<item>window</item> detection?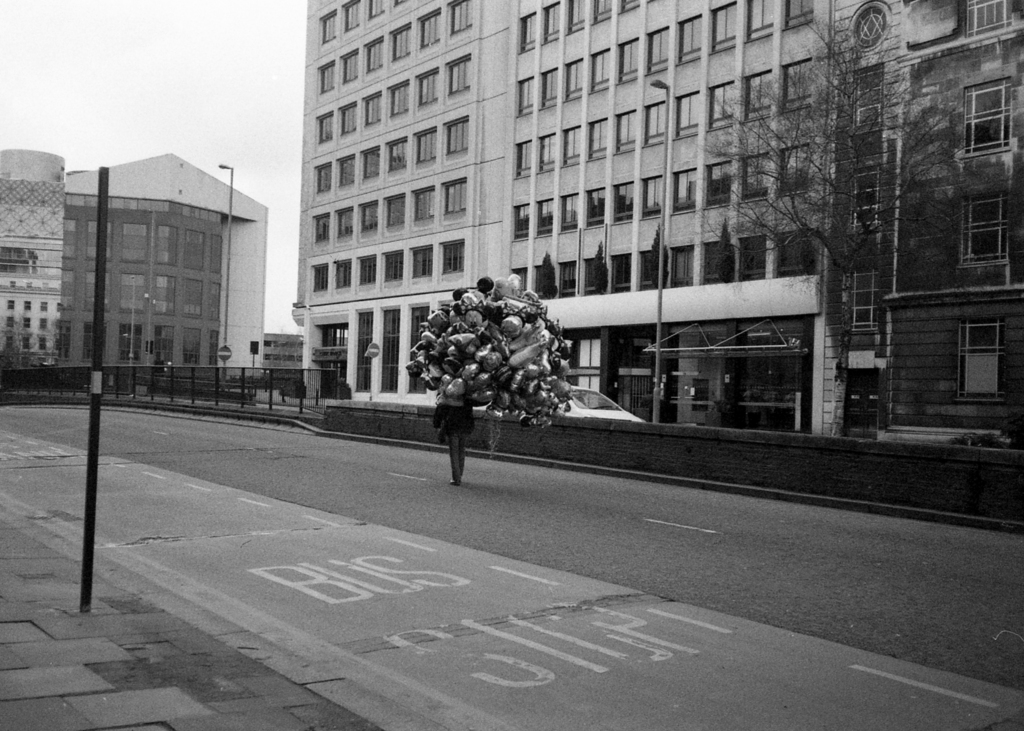
rect(410, 127, 439, 166)
